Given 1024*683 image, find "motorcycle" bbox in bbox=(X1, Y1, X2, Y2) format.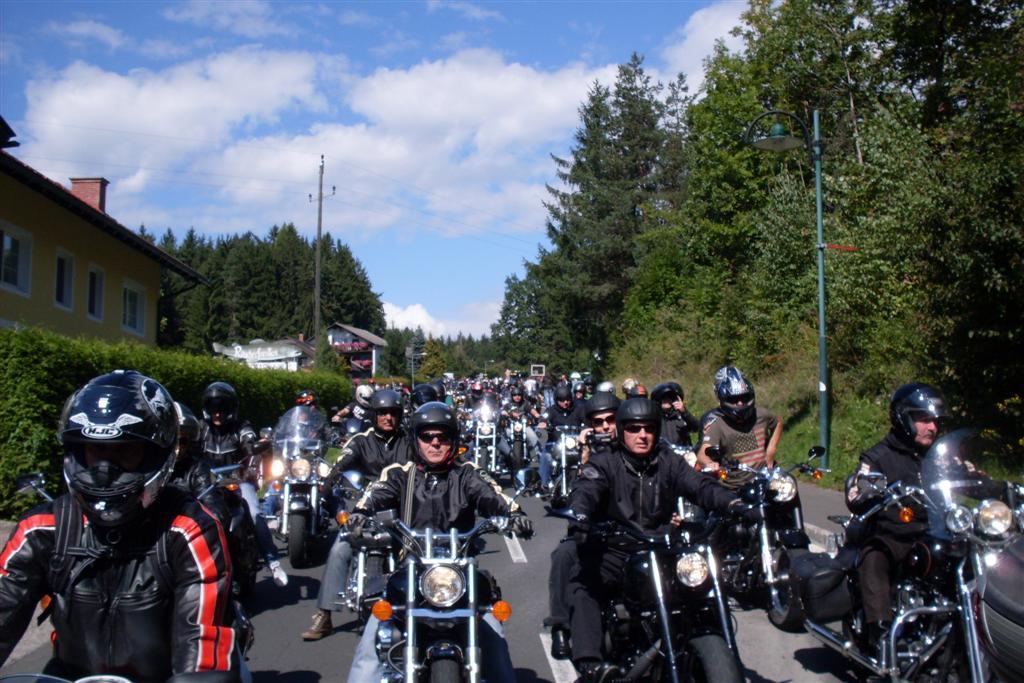
bbox=(547, 505, 751, 682).
